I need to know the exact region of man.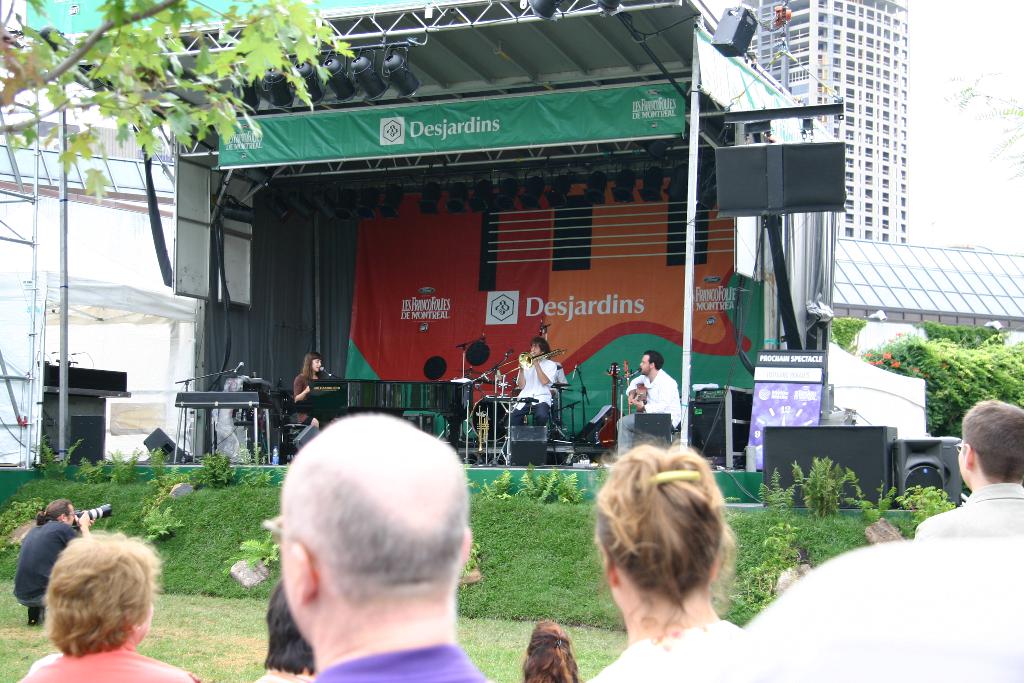
Region: box=[912, 397, 1023, 543].
